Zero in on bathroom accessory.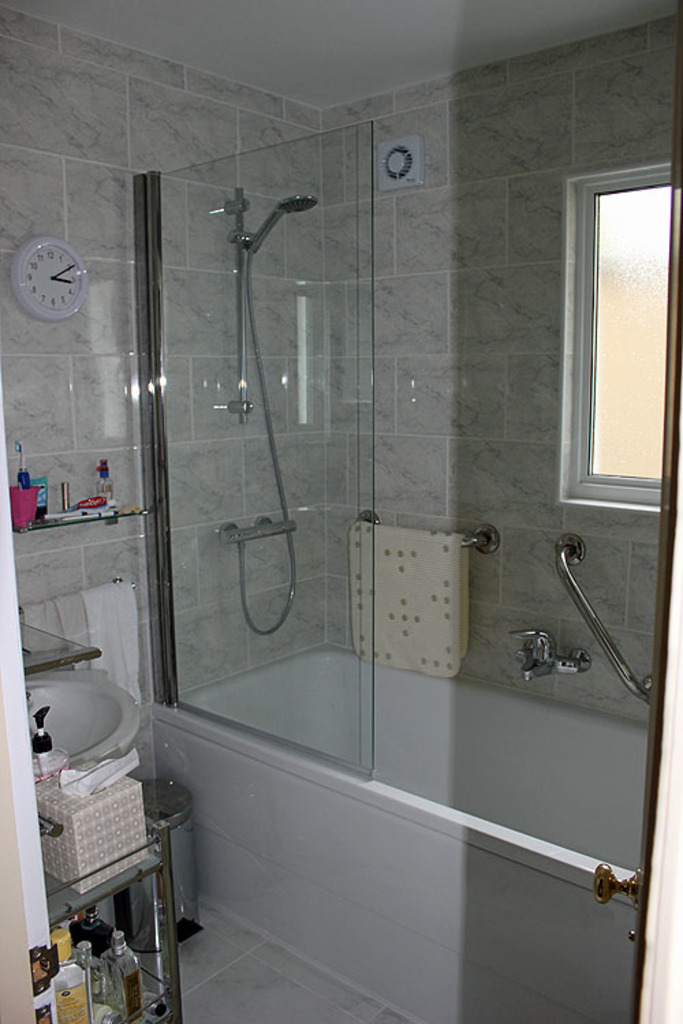
Zeroed in: 508:629:590:681.
